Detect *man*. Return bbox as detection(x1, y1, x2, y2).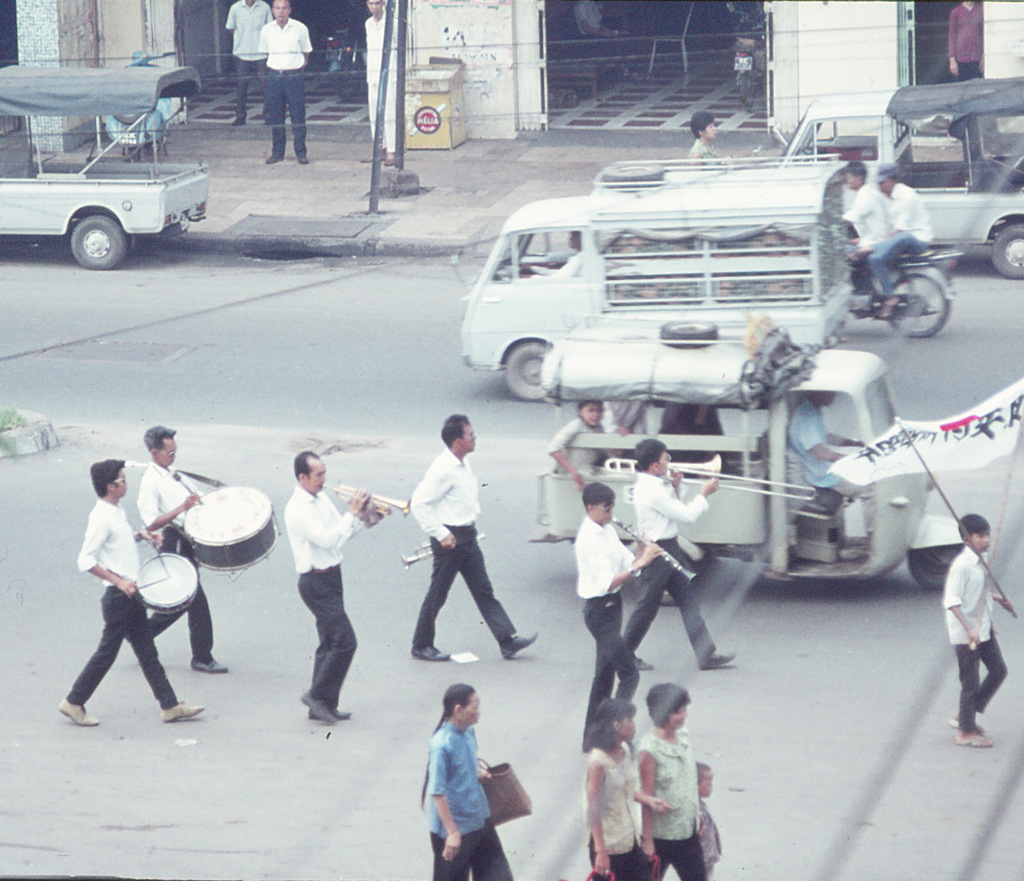
detection(620, 433, 731, 675).
